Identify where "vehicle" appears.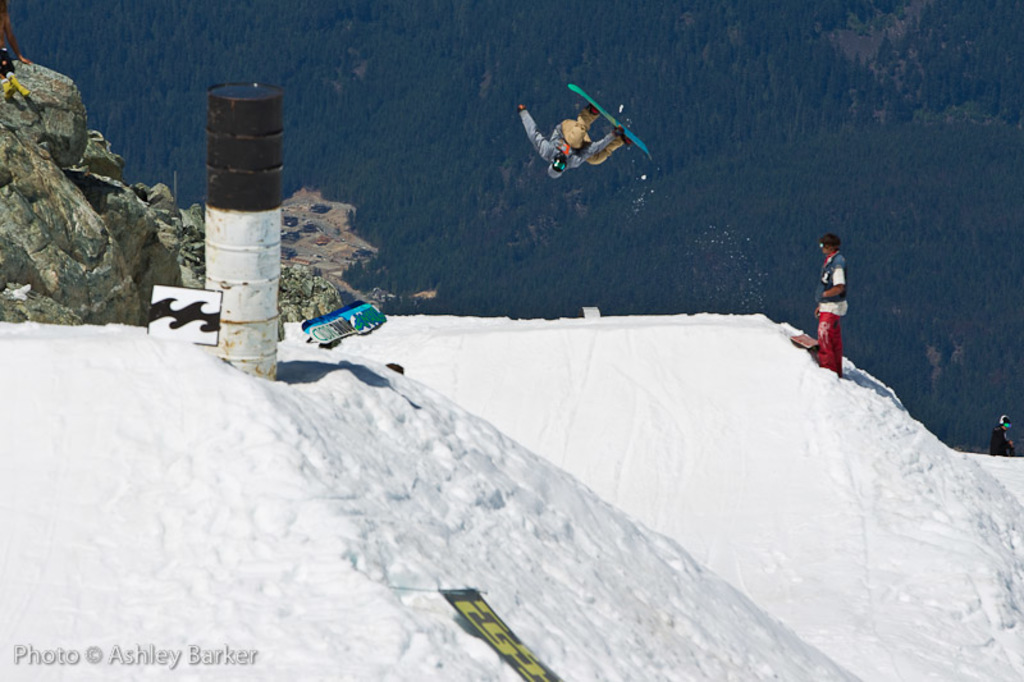
Appears at pyautogui.locateOnScreen(568, 78, 654, 159).
